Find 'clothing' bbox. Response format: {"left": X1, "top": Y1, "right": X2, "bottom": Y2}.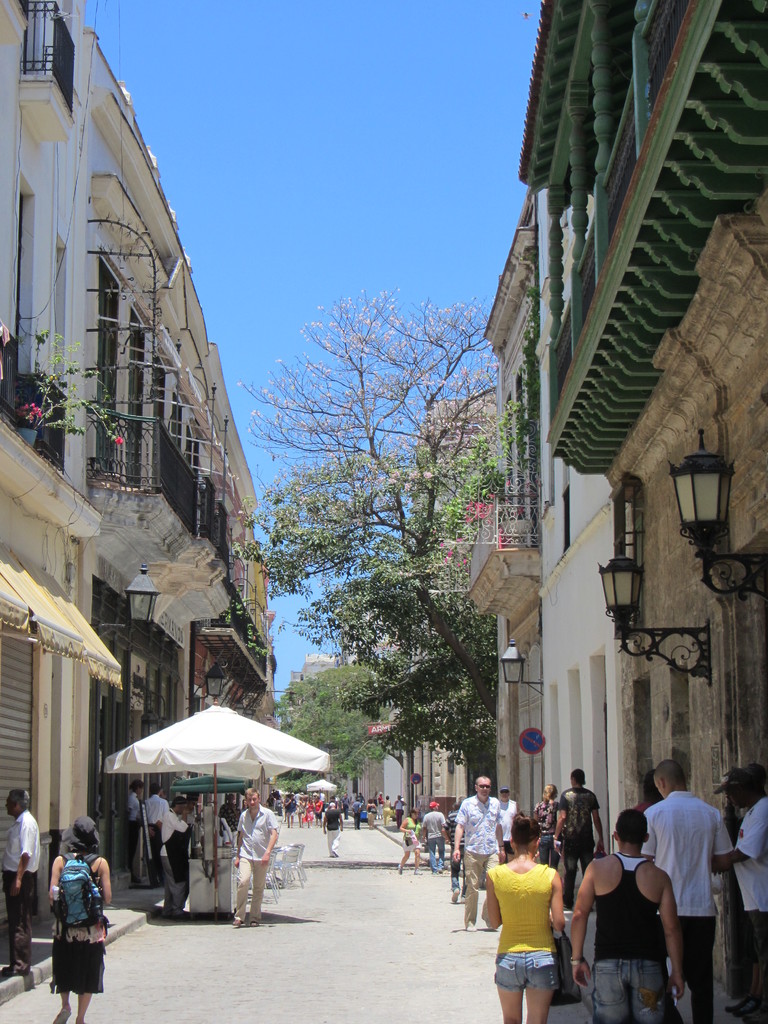
{"left": 647, "top": 780, "right": 735, "bottom": 970}.
